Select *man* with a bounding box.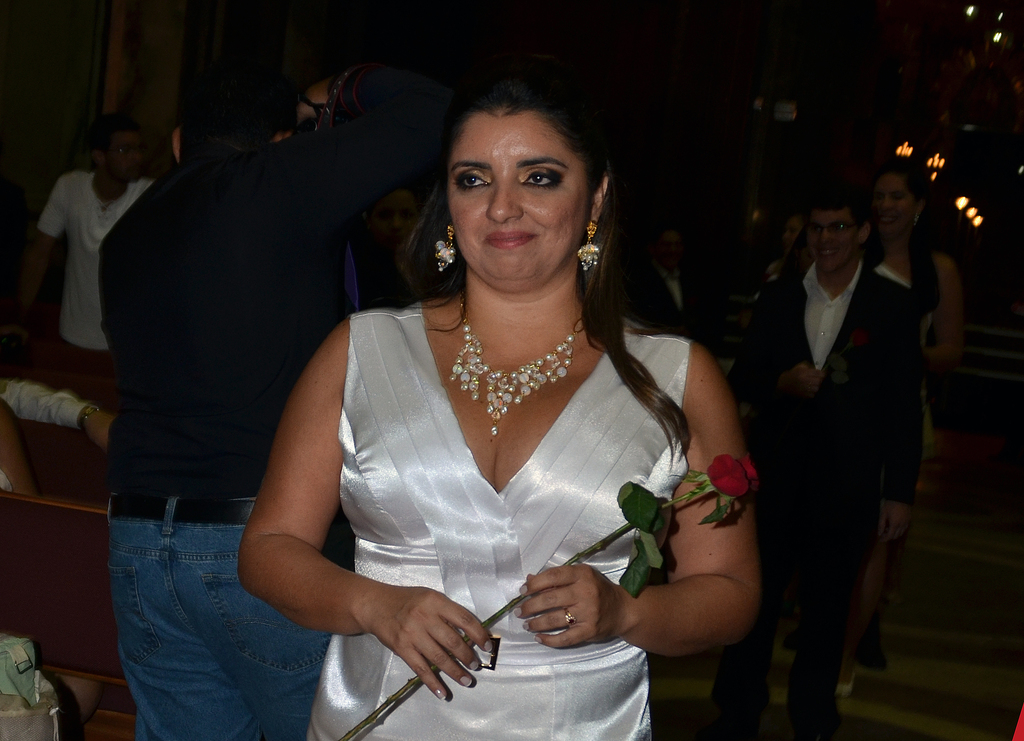
[630, 232, 706, 320].
